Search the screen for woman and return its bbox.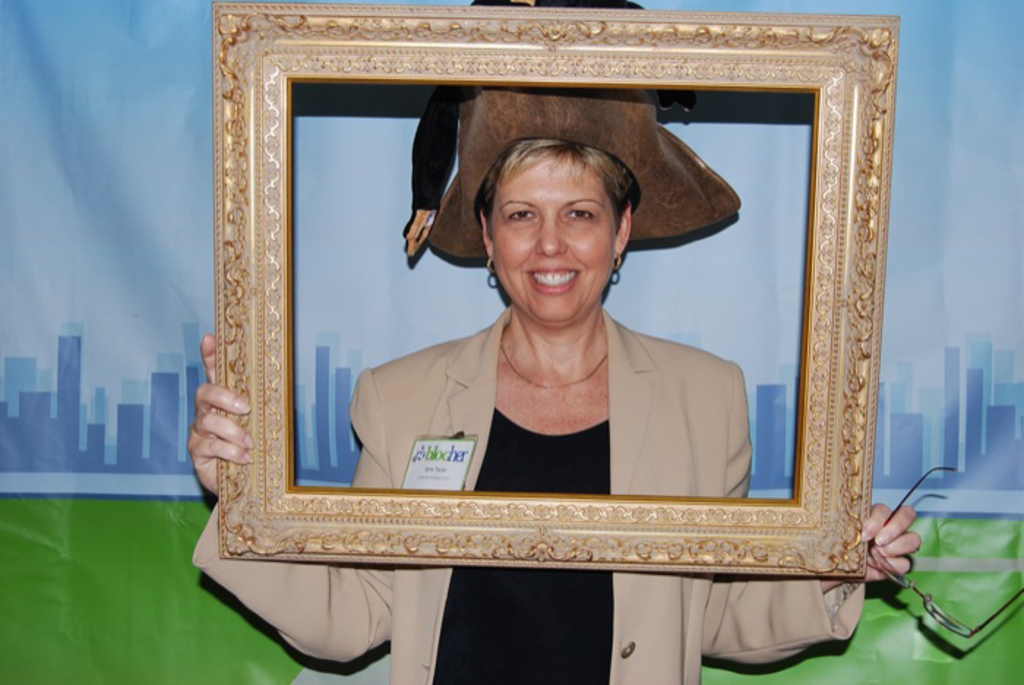
Found: box(262, 92, 862, 619).
